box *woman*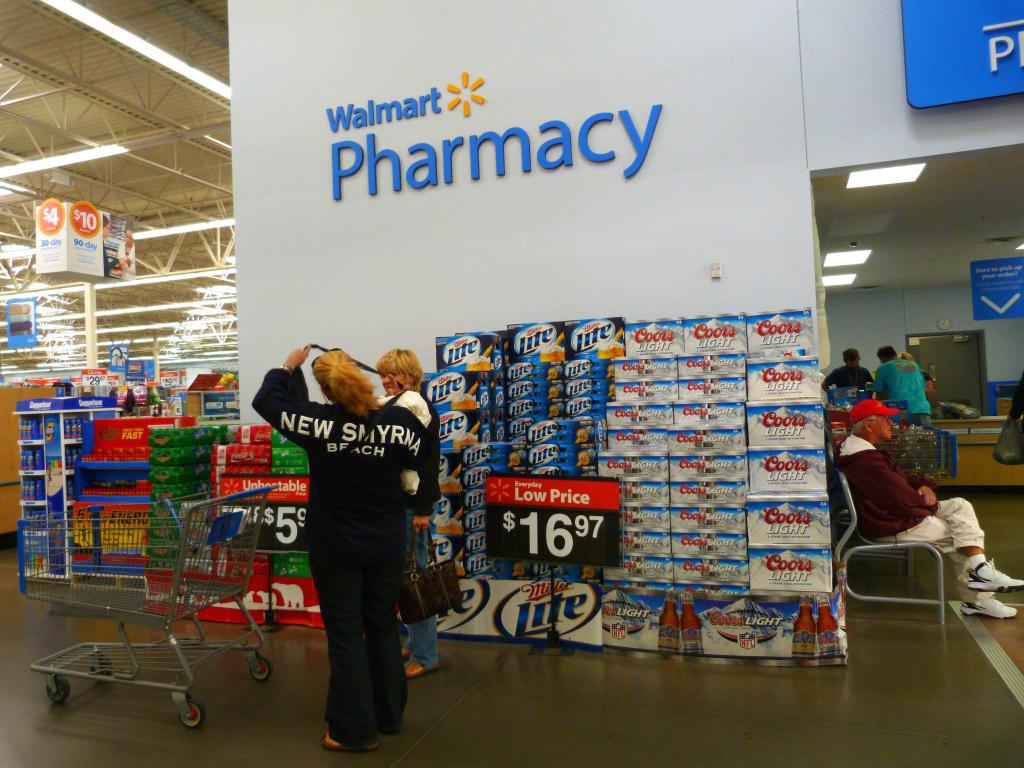
<bbox>248, 343, 463, 753</bbox>
